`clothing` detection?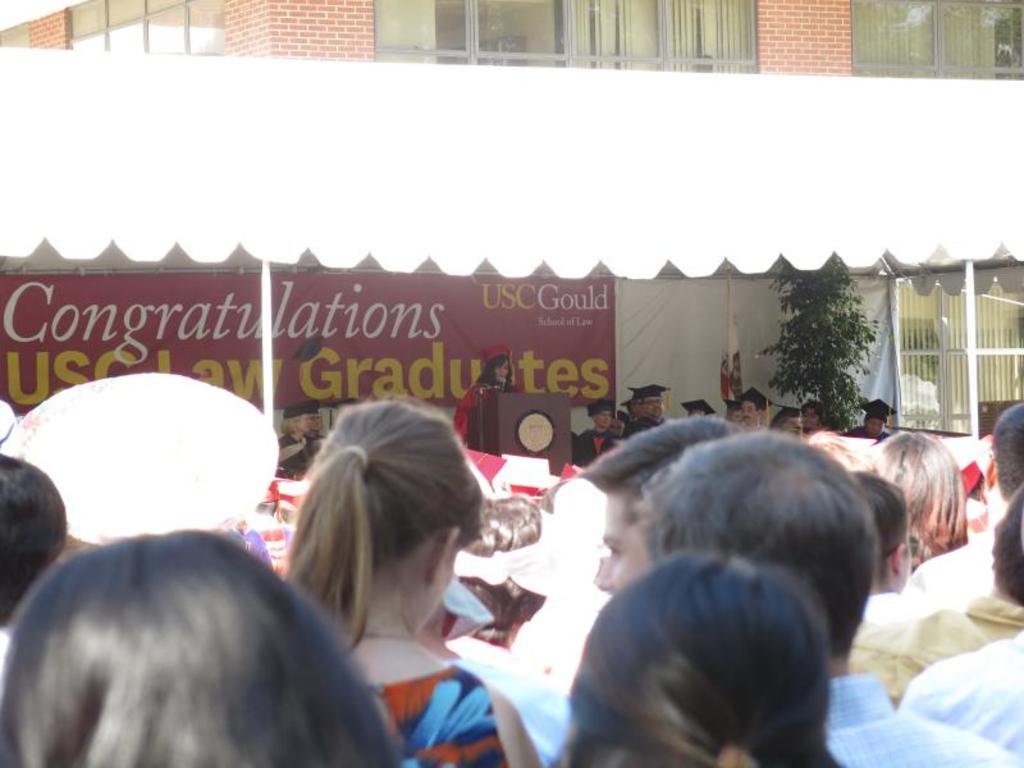
<box>457,385,494,445</box>
